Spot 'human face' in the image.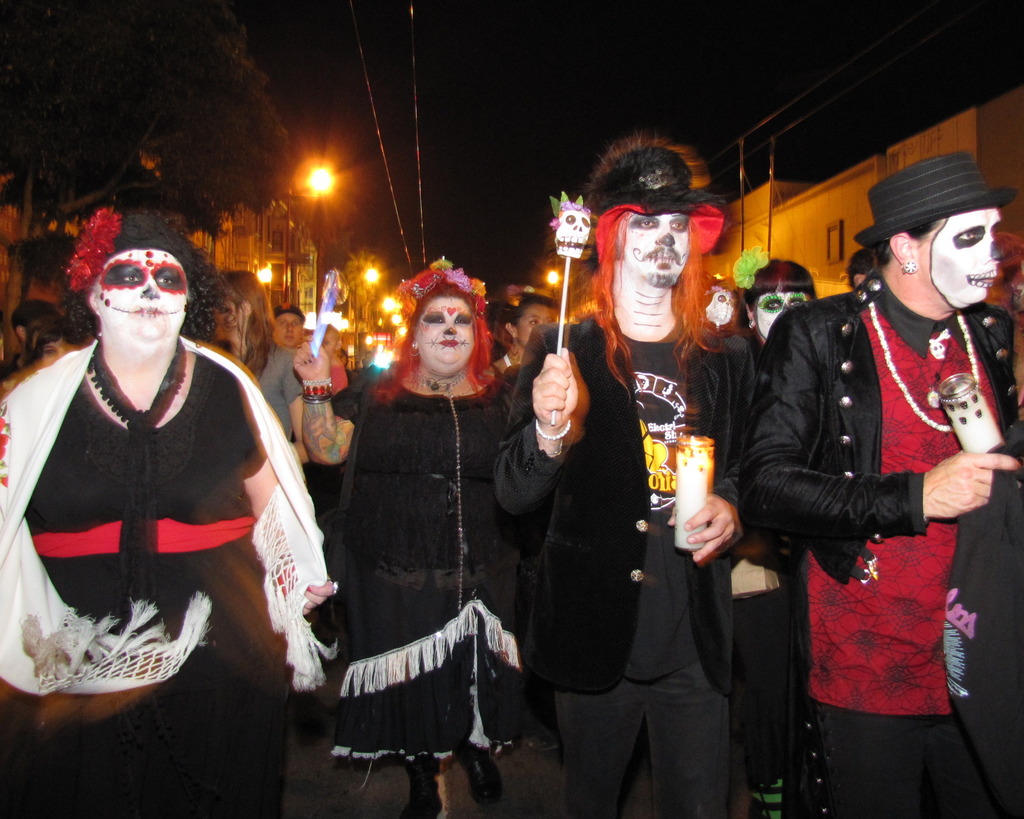
'human face' found at [x1=918, y1=213, x2=1009, y2=301].
